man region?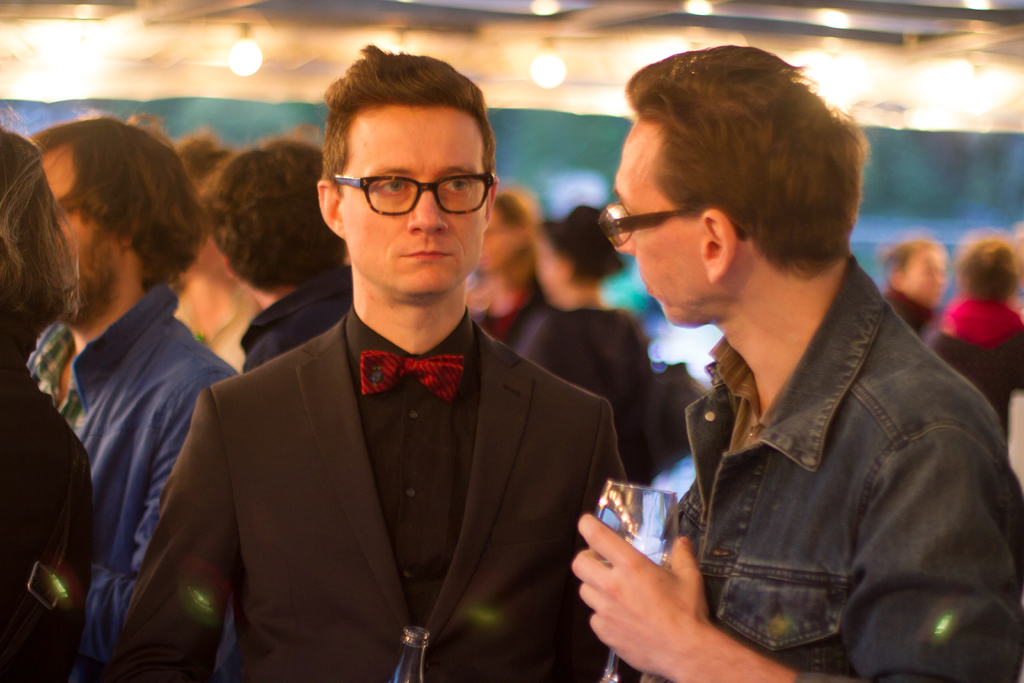
BBox(31, 110, 239, 682)
